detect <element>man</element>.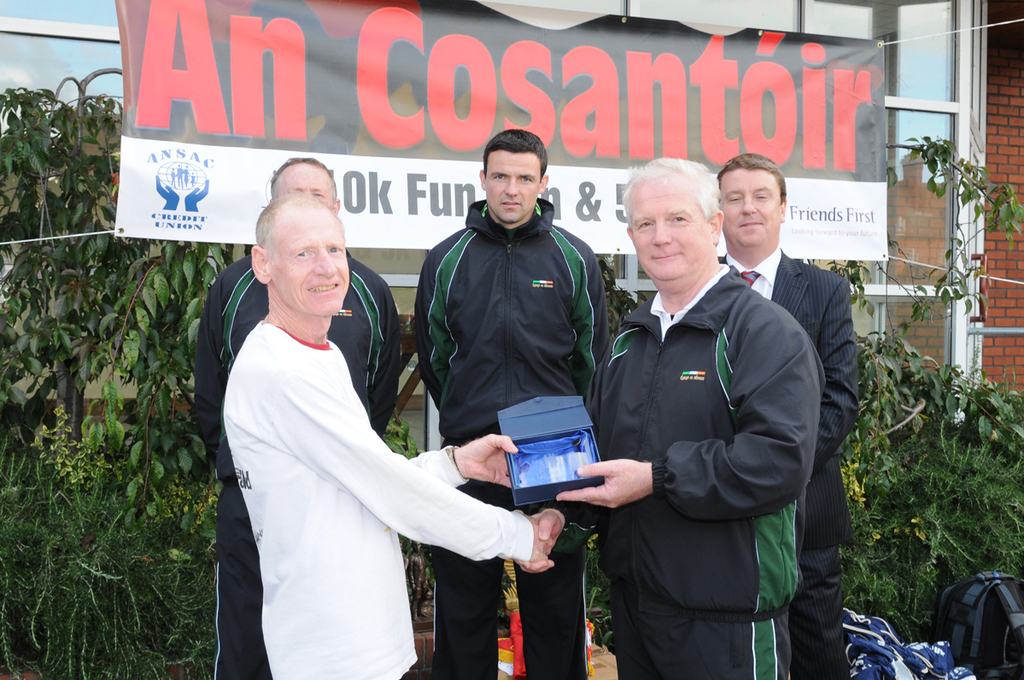
Detected at BBox(718, 152, 863, 679).
